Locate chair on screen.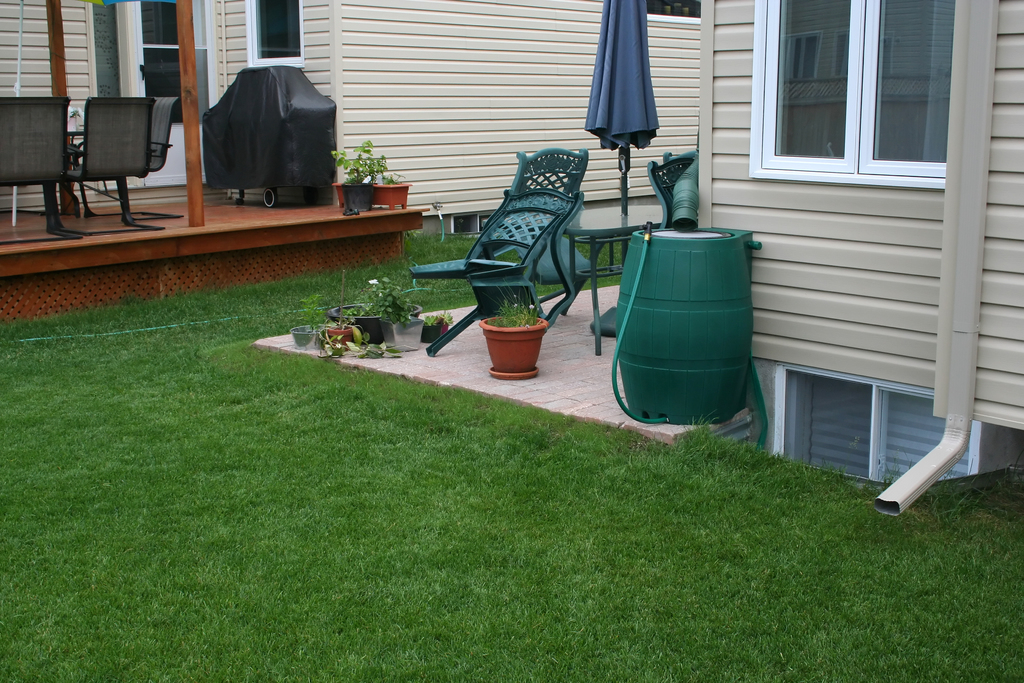
On screen at Rect(645, 151, 692, 226).
